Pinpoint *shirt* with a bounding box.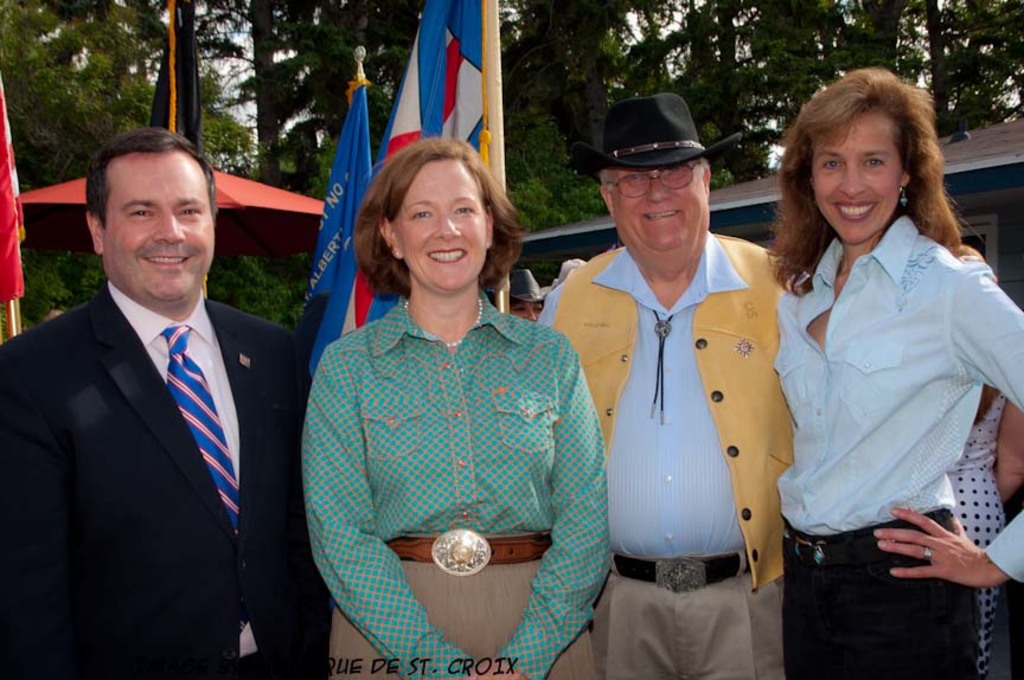
<region>772, 211, 1023, 584</region>.
